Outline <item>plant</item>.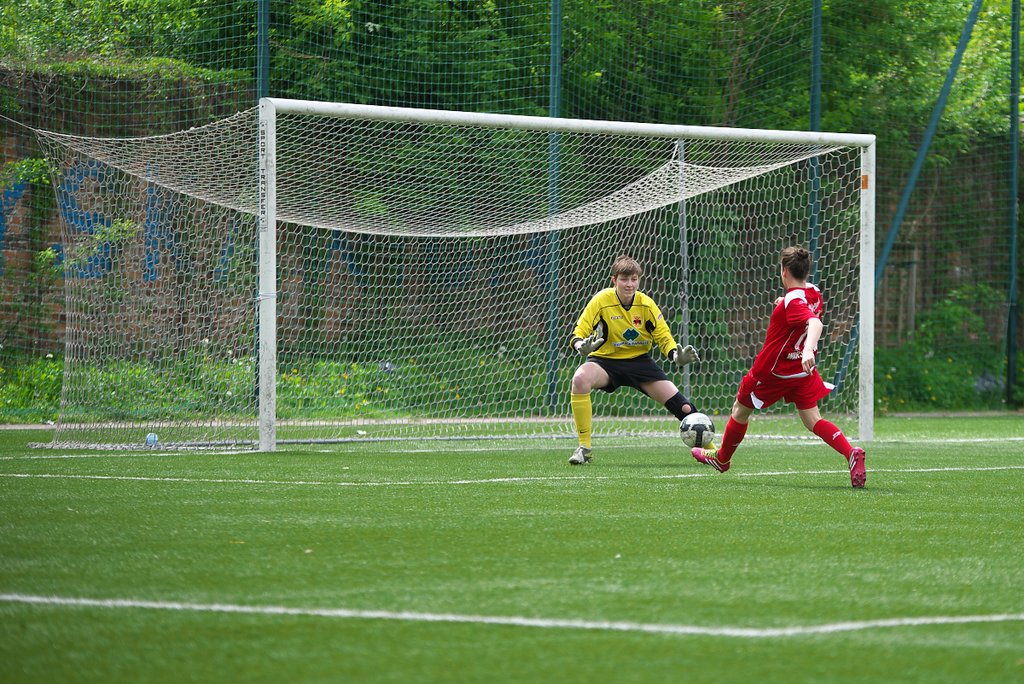
Outline: rect(876, 281, 1001, 411).
